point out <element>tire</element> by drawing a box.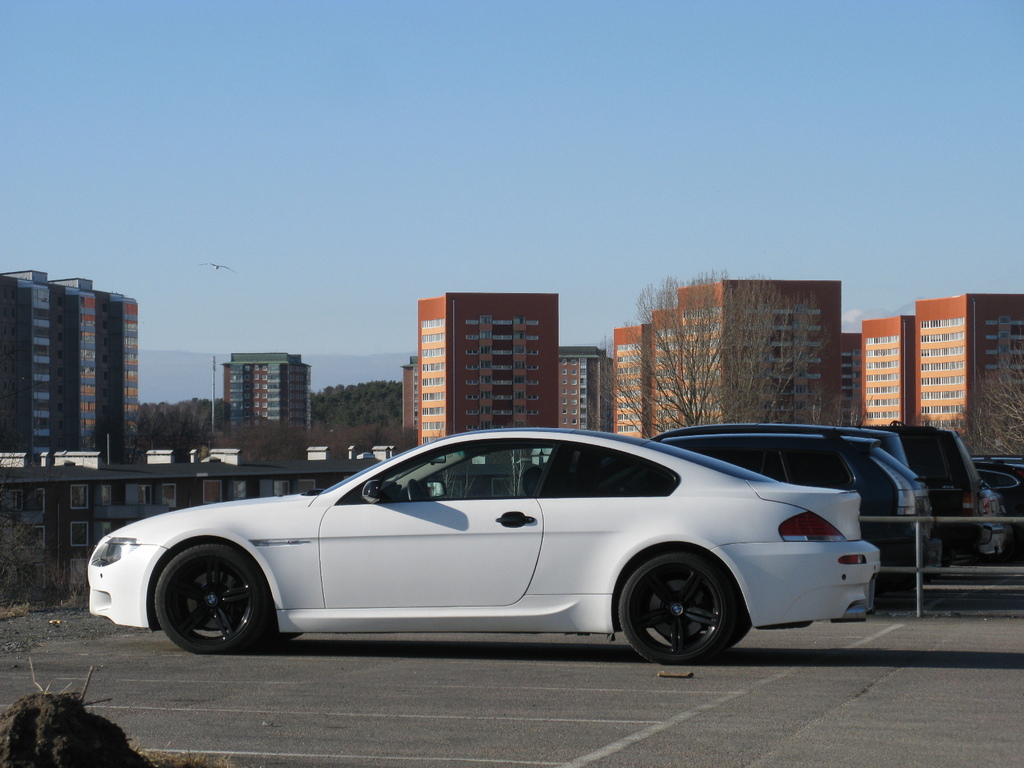
detection(612, 547, 734, 667).
